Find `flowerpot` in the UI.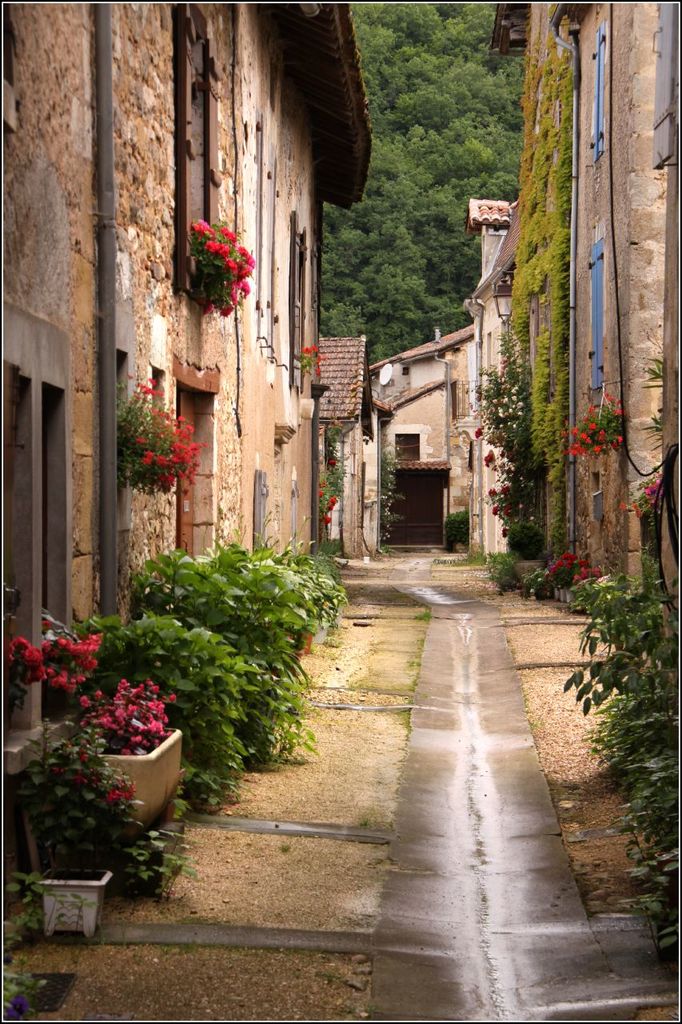
UI element at region(513, 556, 541, 581).
